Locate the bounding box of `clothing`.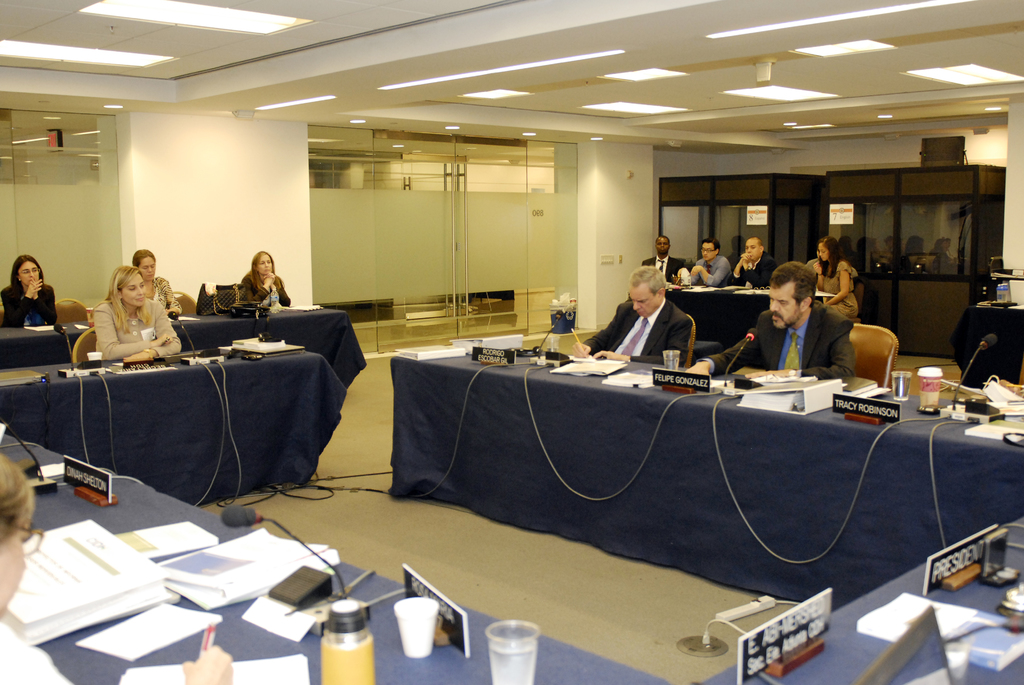
Bounding box: <bbox>732, 251, 774, 288</bbox>.
